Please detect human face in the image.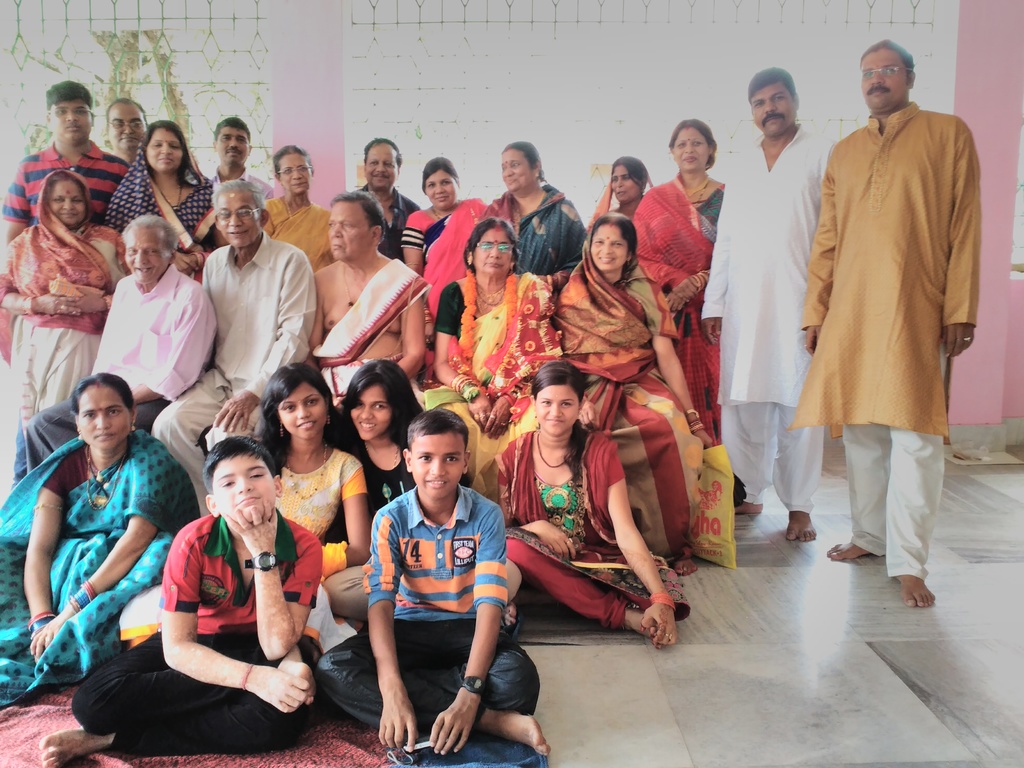
Rect(751, 86, 791, 138).
